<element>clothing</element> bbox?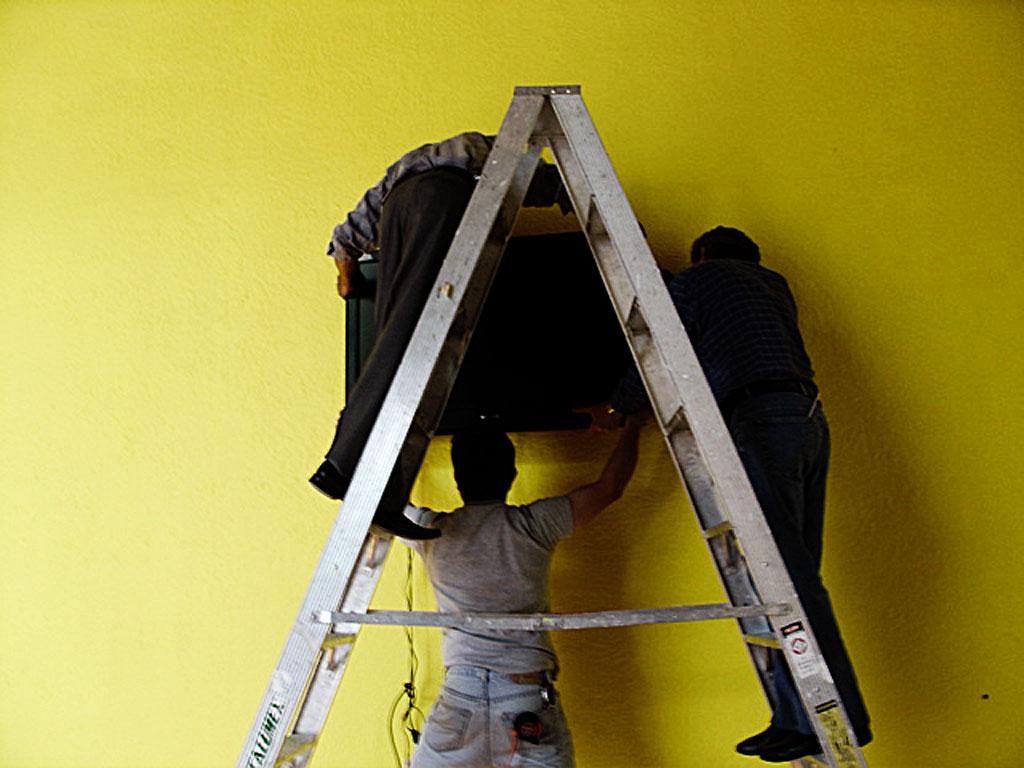
locate(328, 130, 573, 503)
